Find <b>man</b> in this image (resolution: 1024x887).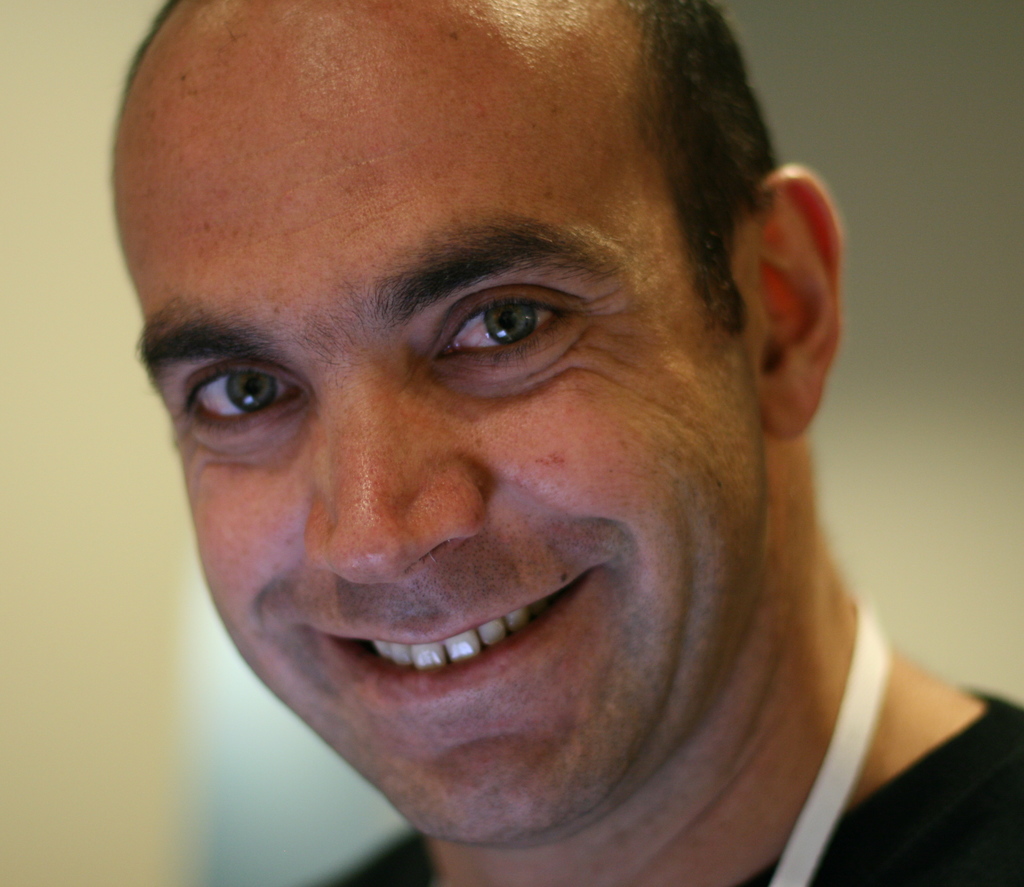
(109,0,1023,886).
